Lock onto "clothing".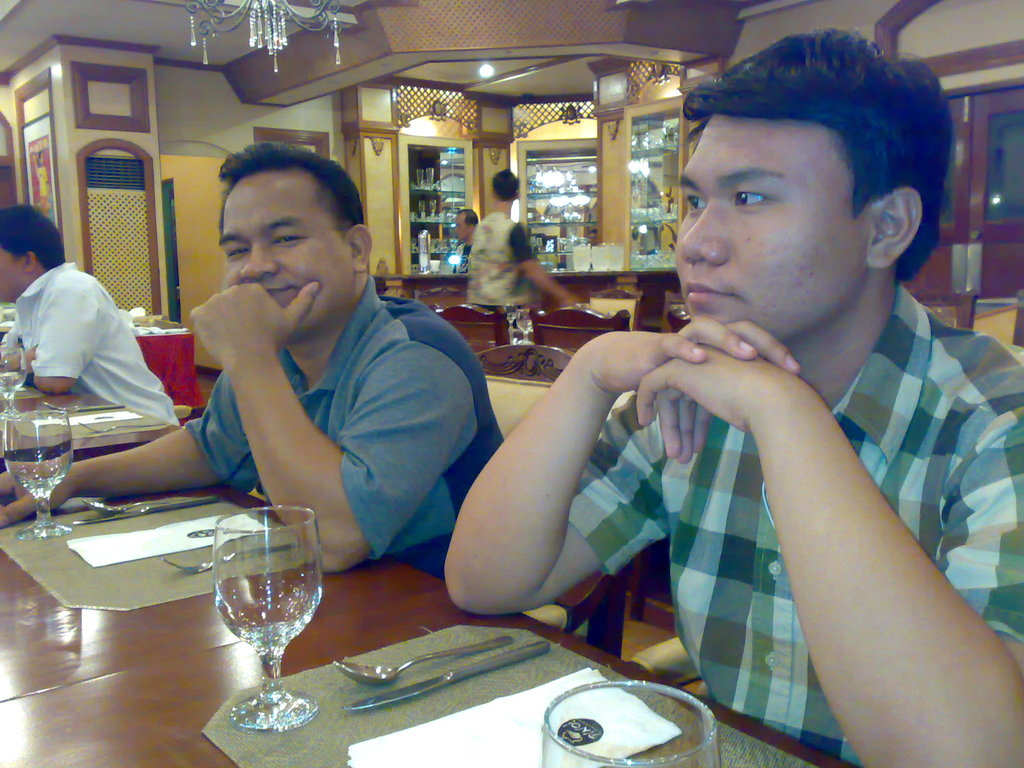
Locked: {"x1": 182, "y1": 270, "x2": 506, "y2": 563}.
